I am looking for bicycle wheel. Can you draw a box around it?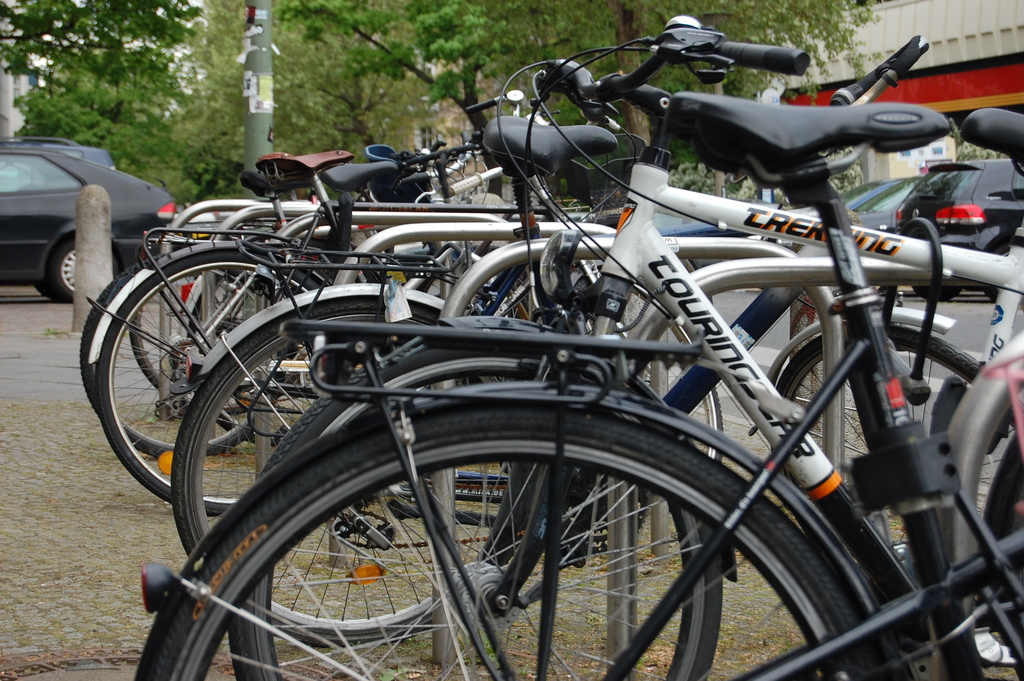
Sure, the bounding box is <region>82, 245, 300, 466</region>.
